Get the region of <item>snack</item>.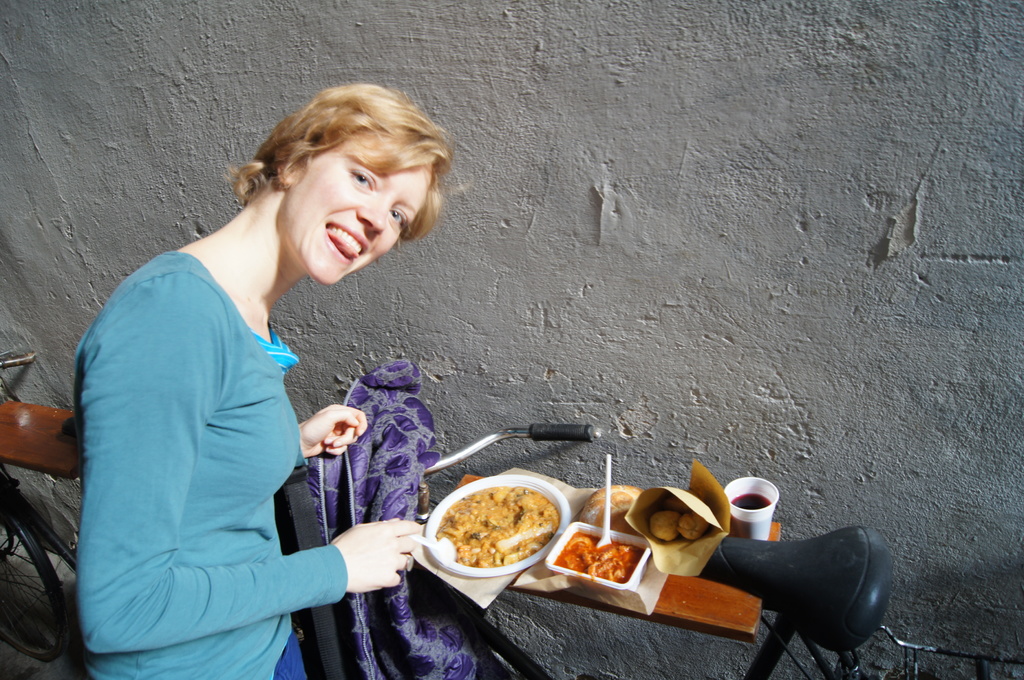
Rect(677, 513, 710, 542).
